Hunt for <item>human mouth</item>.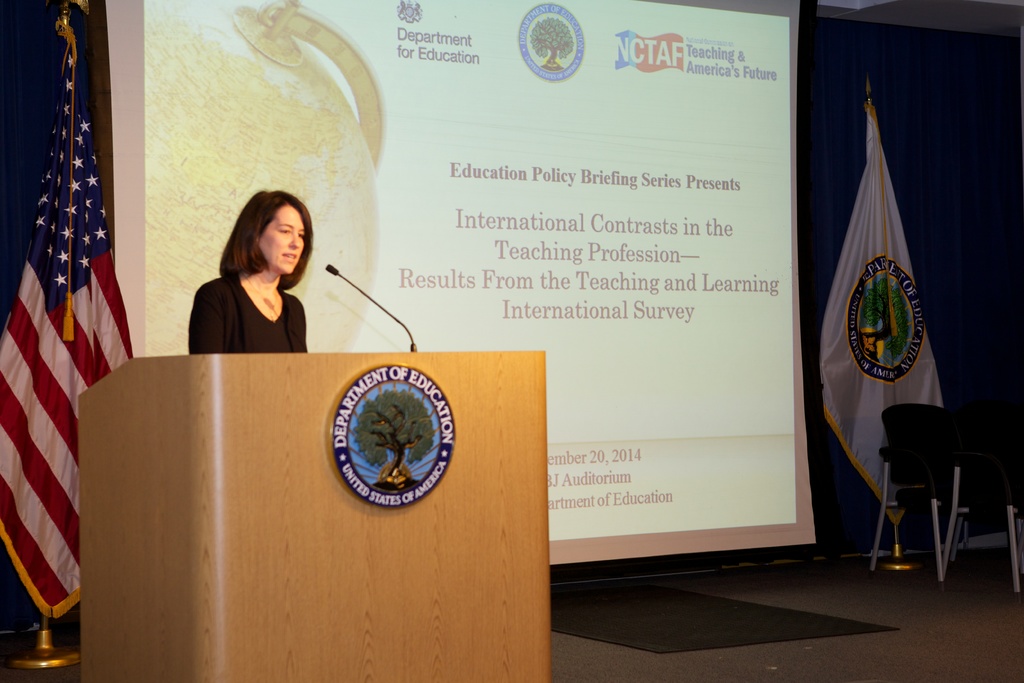
Hunted down at left=280, top=245, right=299, bottom=266.
